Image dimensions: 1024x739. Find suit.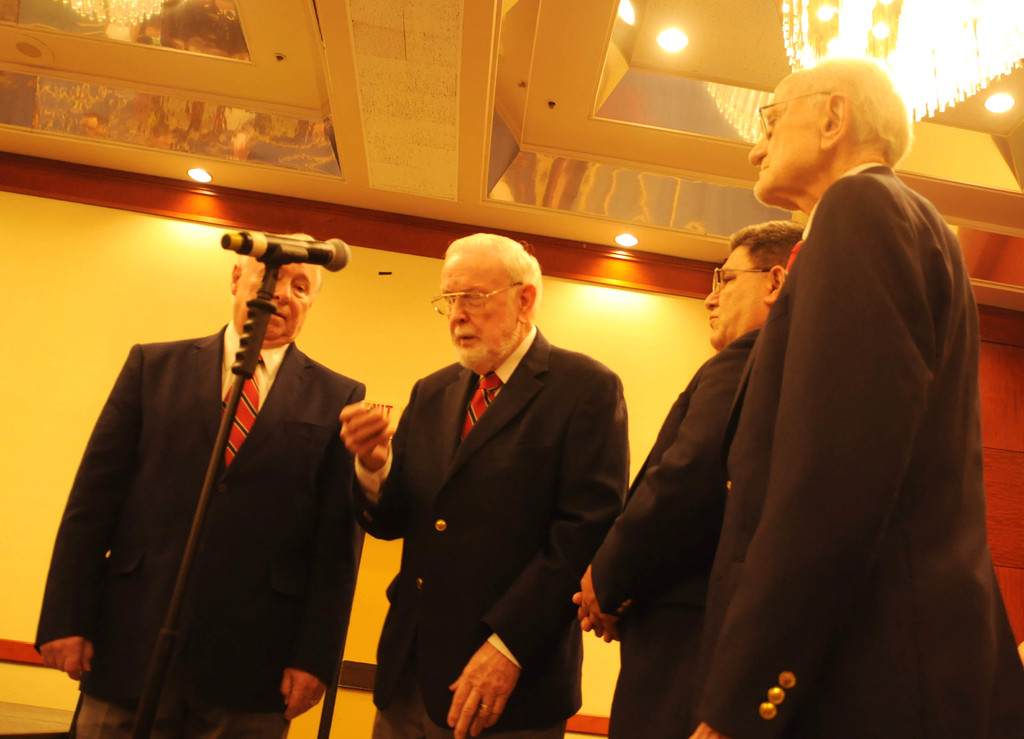
<region>585, 319, 762, 738</region>.
